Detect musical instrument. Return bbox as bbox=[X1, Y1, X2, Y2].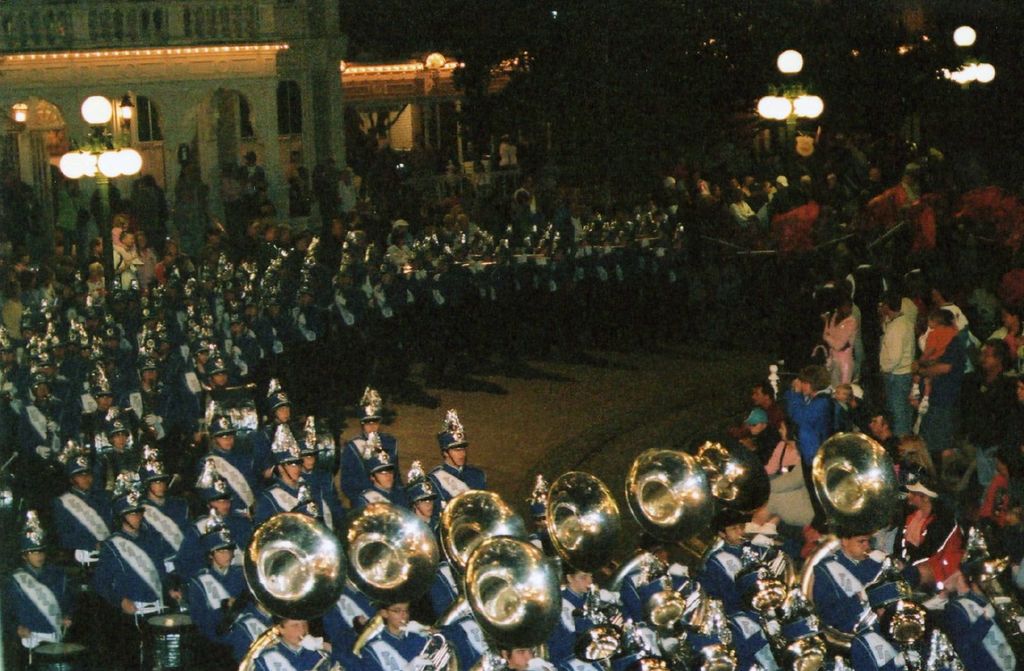
bbox=[240, 515, 351, 670].
